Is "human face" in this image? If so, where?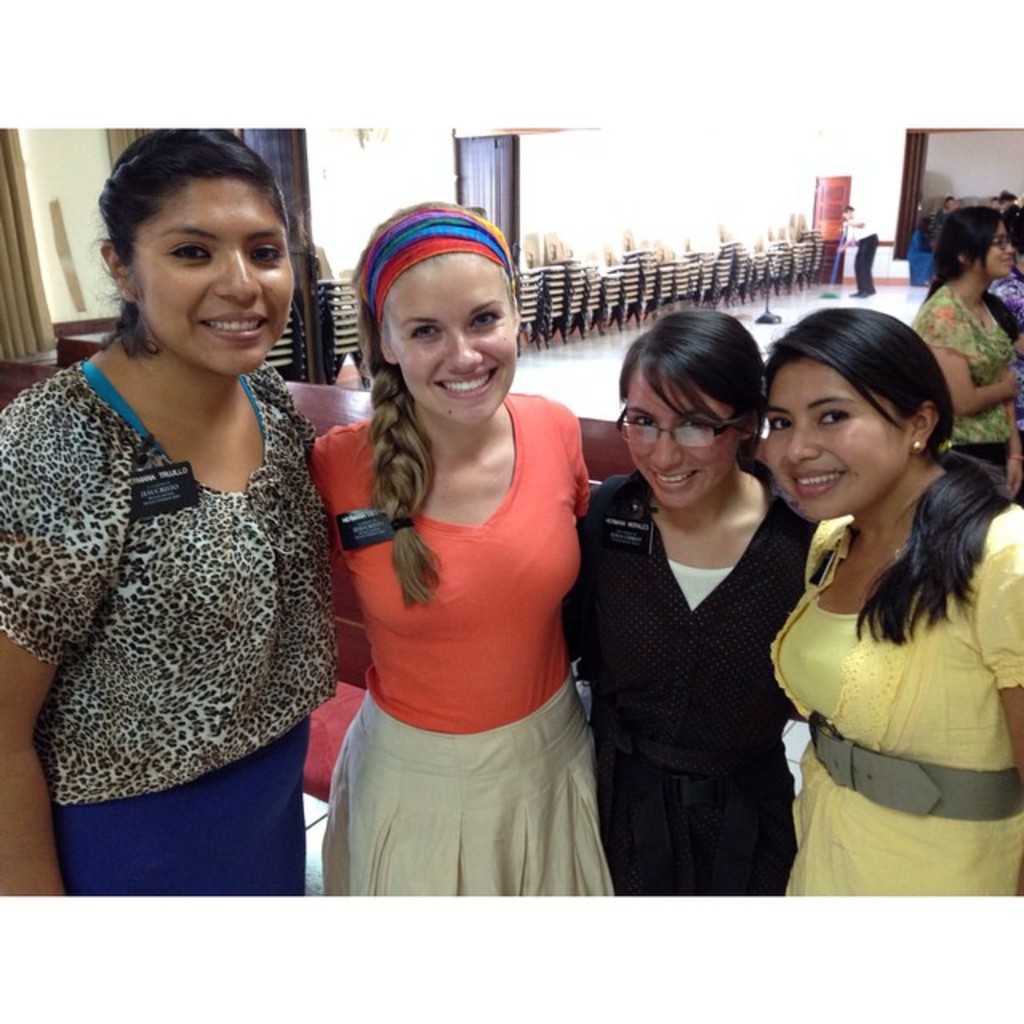
Yes, at select_region(627, 373, 738, 509).
